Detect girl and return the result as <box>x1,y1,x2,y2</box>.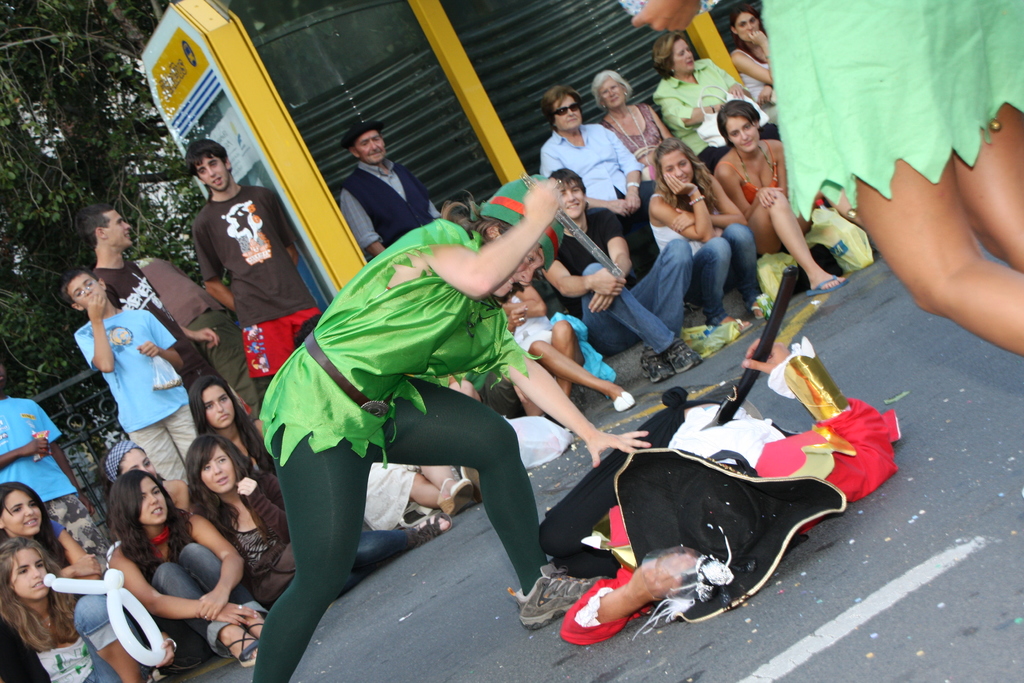
<box>114,438,203,518</box>.
